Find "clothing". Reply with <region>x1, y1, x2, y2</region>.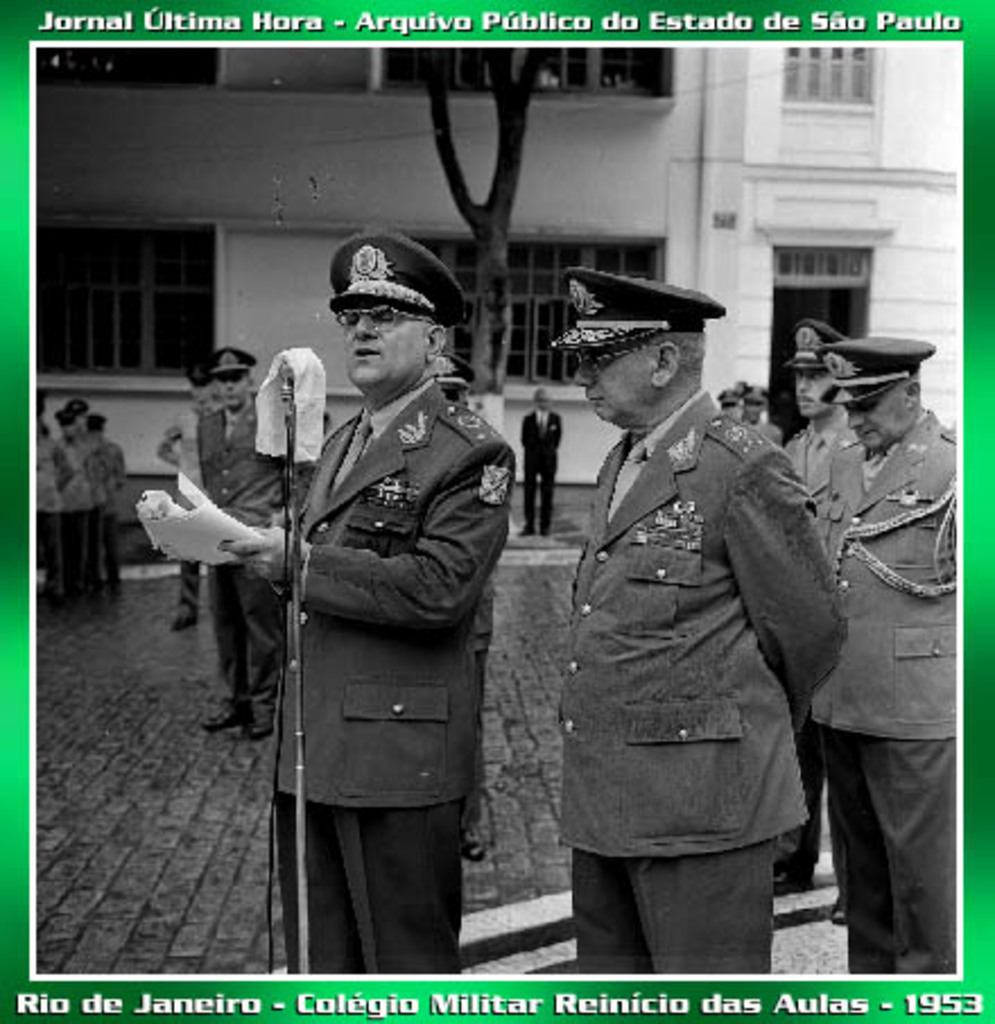
<region>531, 330, 884, 997</region>.
